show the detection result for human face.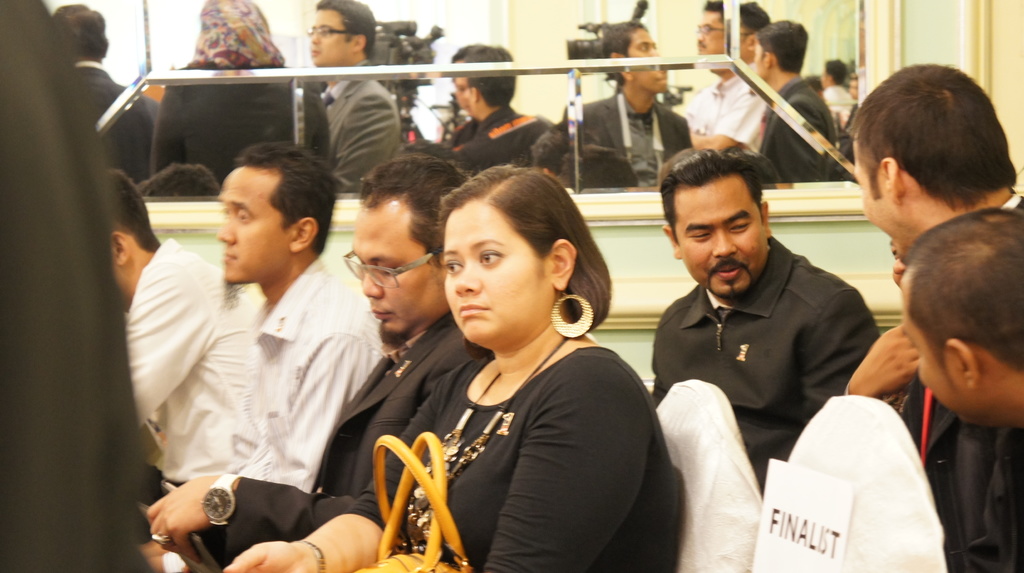
locate(847, 140, 900, 252).
